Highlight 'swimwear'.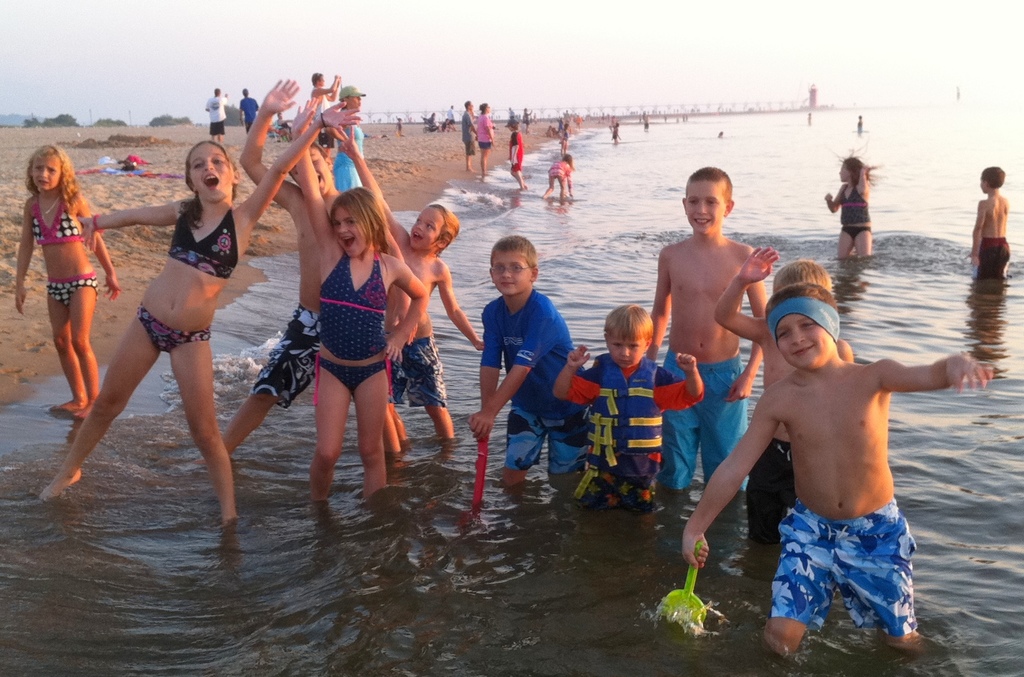
Highlighted region: detection(480, 286, 596, 490).
